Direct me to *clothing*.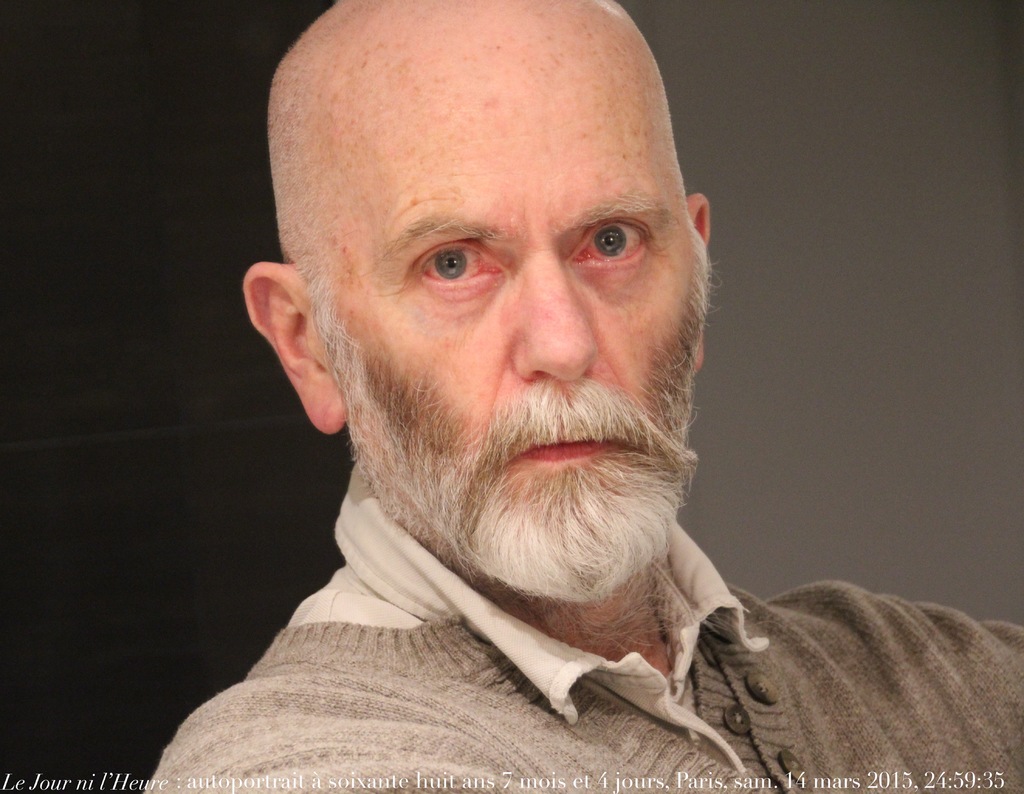
Direction: 107,448,920,777.
